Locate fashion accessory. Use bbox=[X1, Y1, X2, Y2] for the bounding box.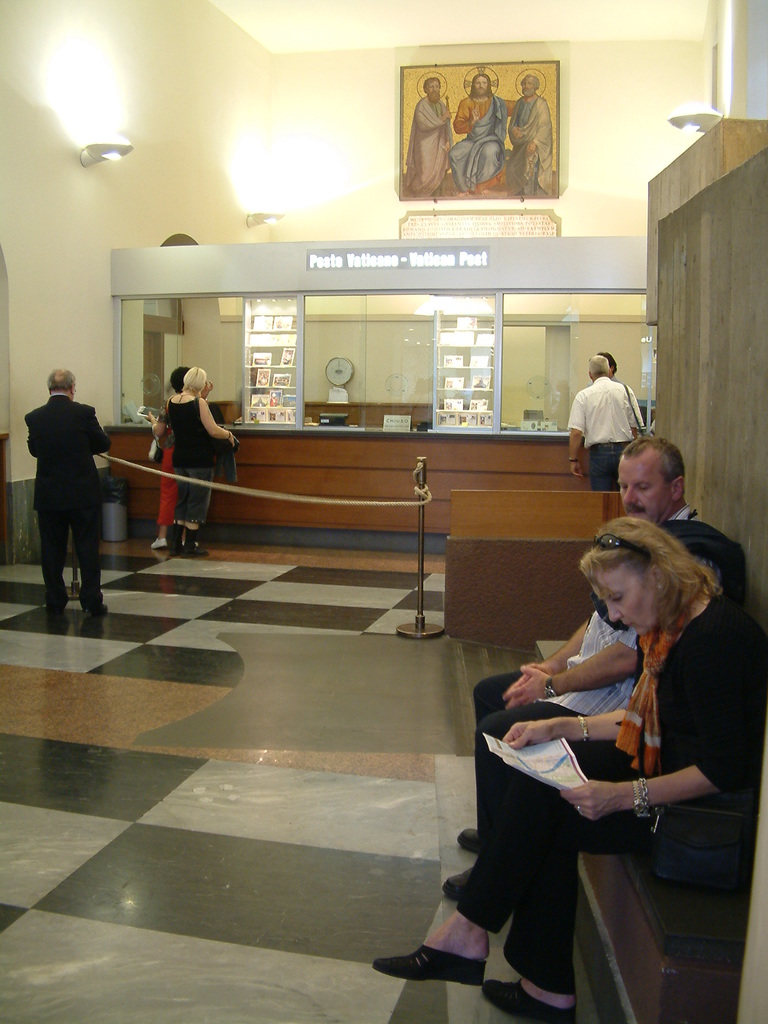
bbox=[442, 867, 474, 896].
